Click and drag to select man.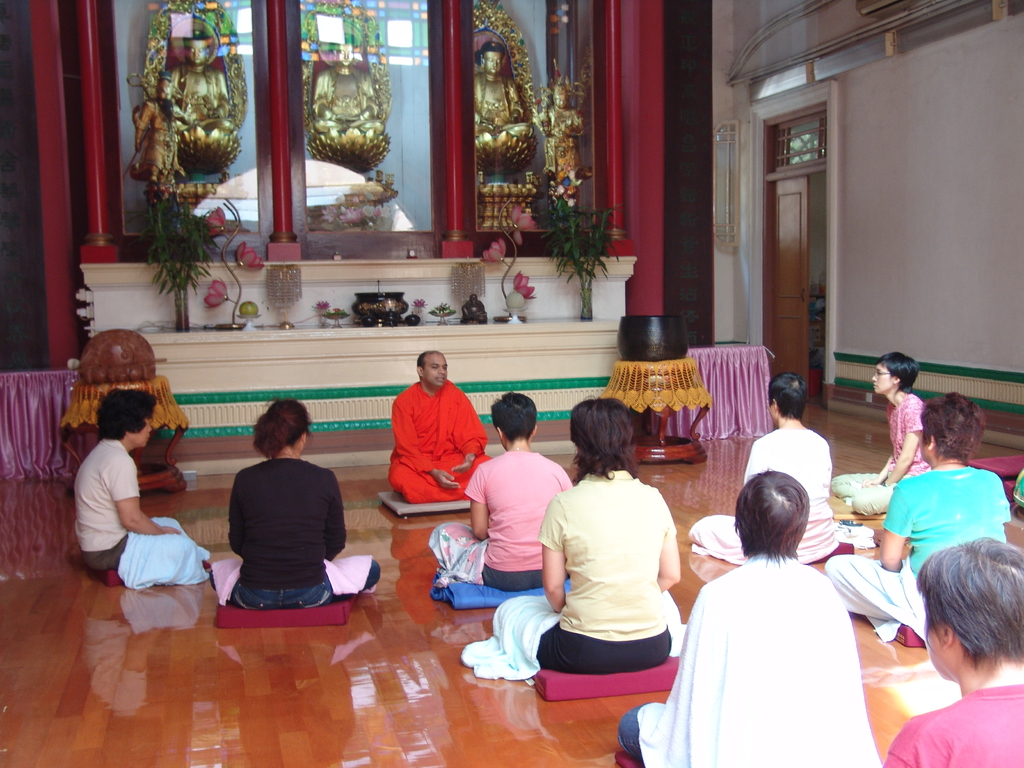
Selection: BBox(369, 342, 486, 536).
